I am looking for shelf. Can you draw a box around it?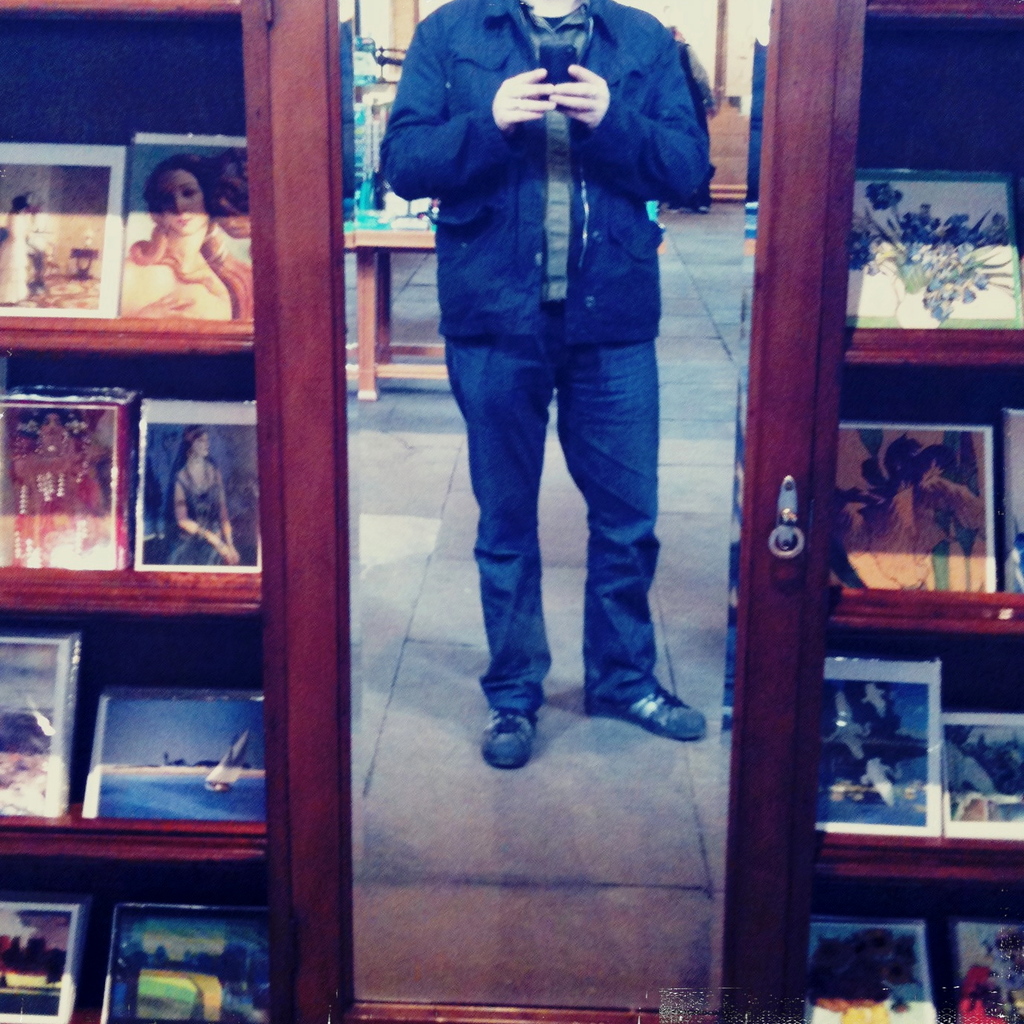
Sure, the bounding box is bbox=(0, 607, 277, 862).
